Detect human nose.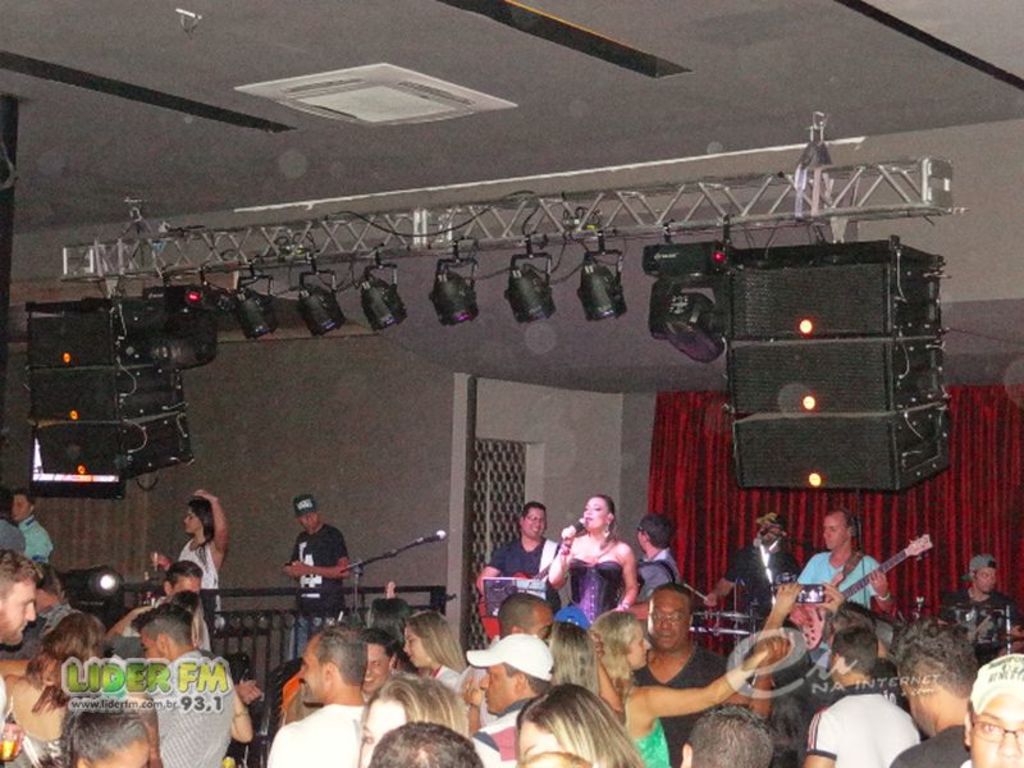
Detected at bbox=(662, 618, 672, 626).
